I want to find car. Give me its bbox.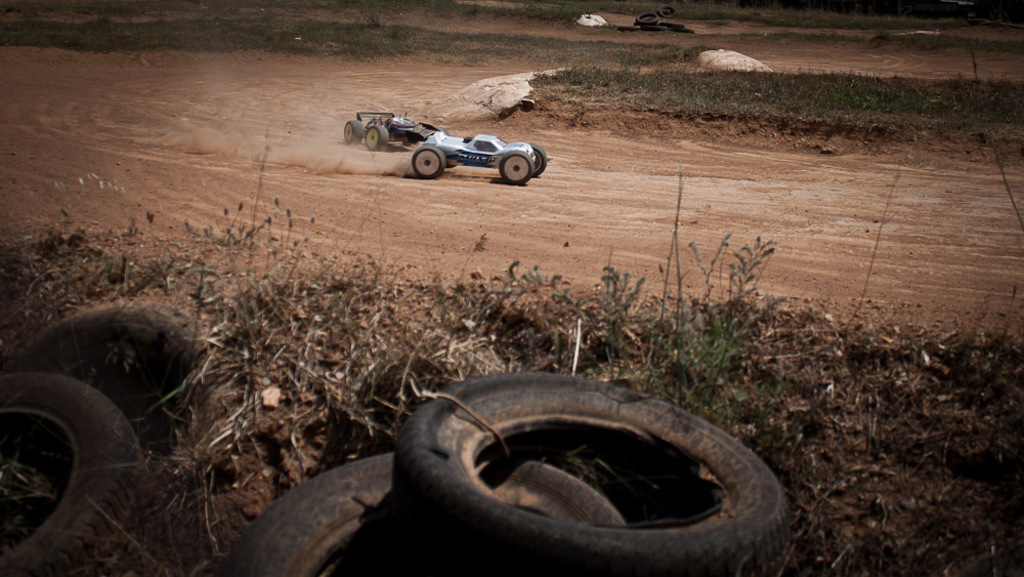
BBox(404, 129, 549, 183).
